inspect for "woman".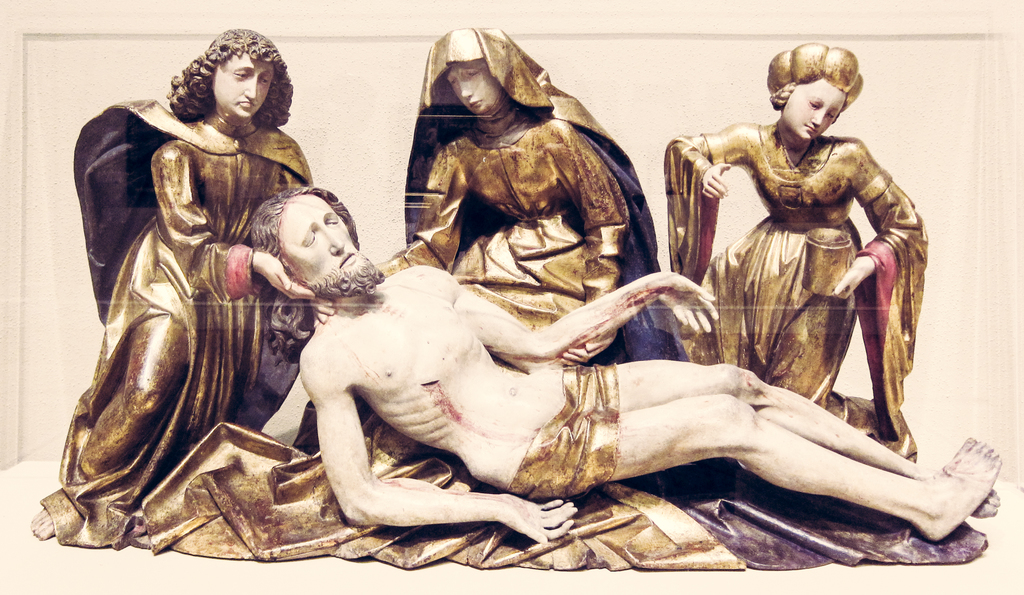
Inspection: (left=27, top=26, right=314, bottom=558).
